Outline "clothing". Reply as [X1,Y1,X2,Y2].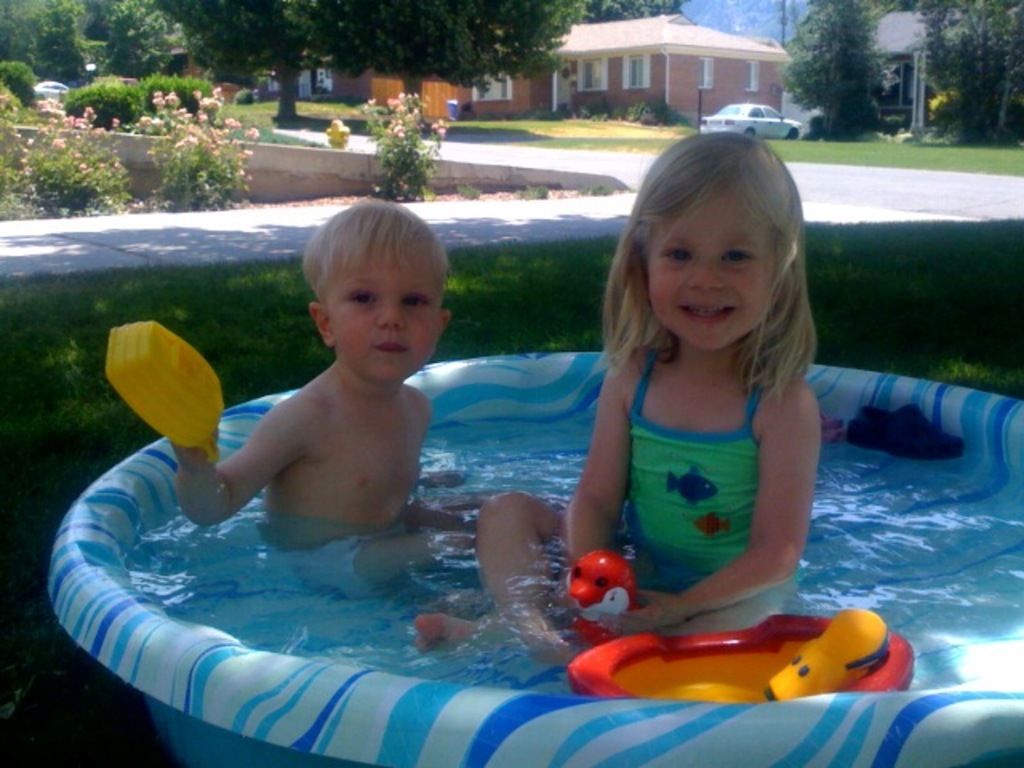
[616,342,805,642].
